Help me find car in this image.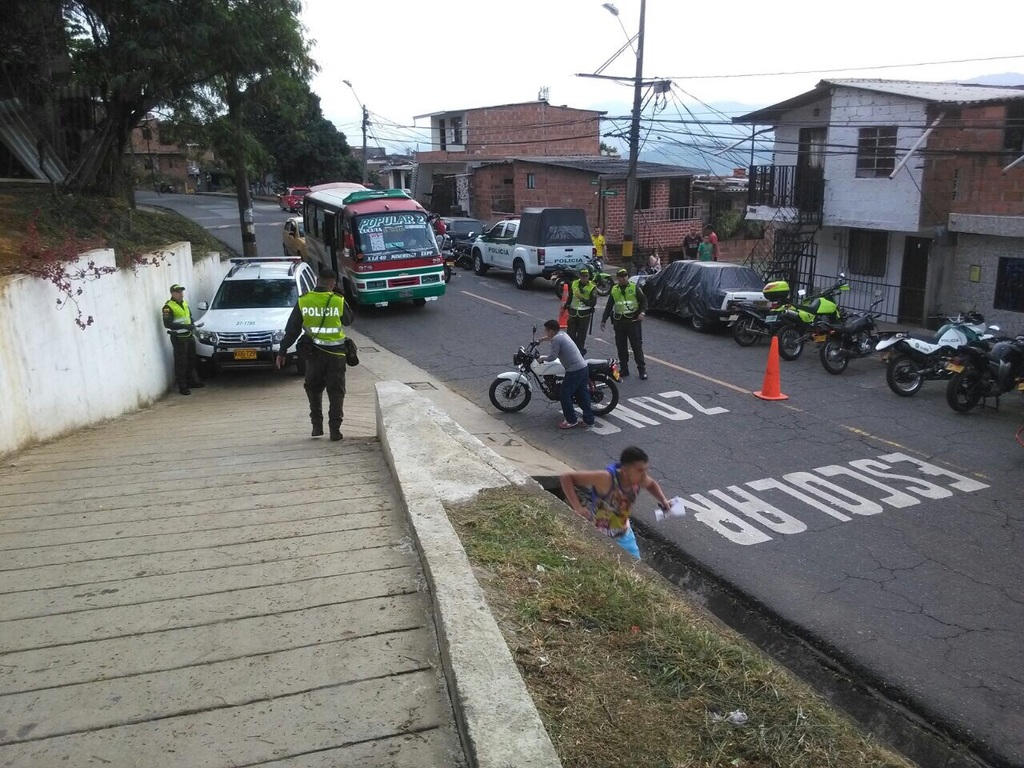
Found it: 626, 253, 760, 330.
